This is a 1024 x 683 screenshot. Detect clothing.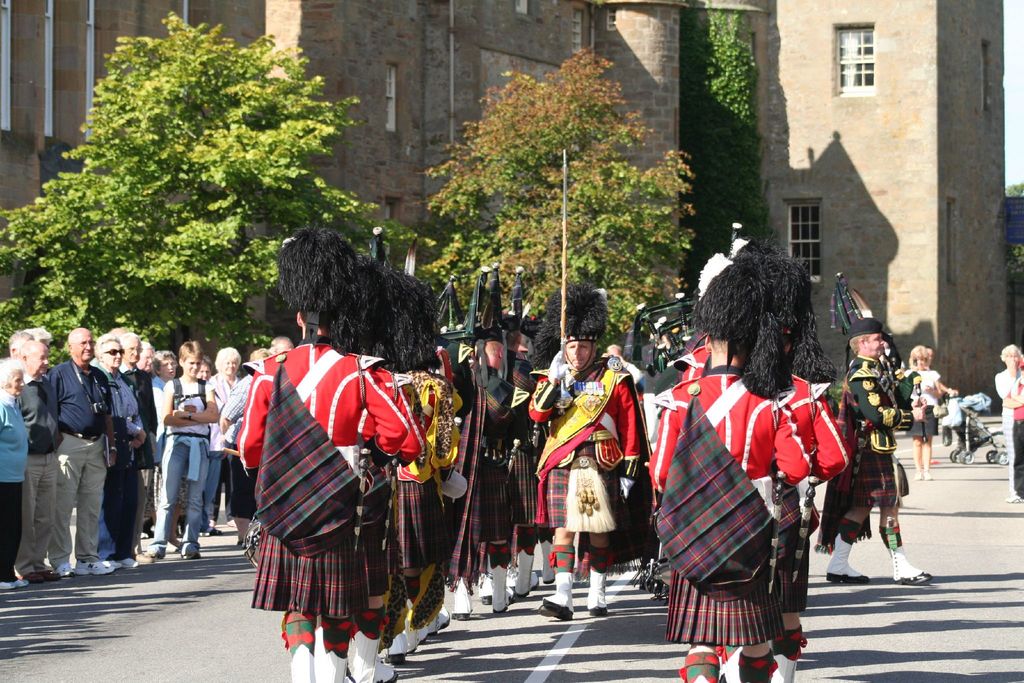
left=530, top=358, right=659, bottom=572.
